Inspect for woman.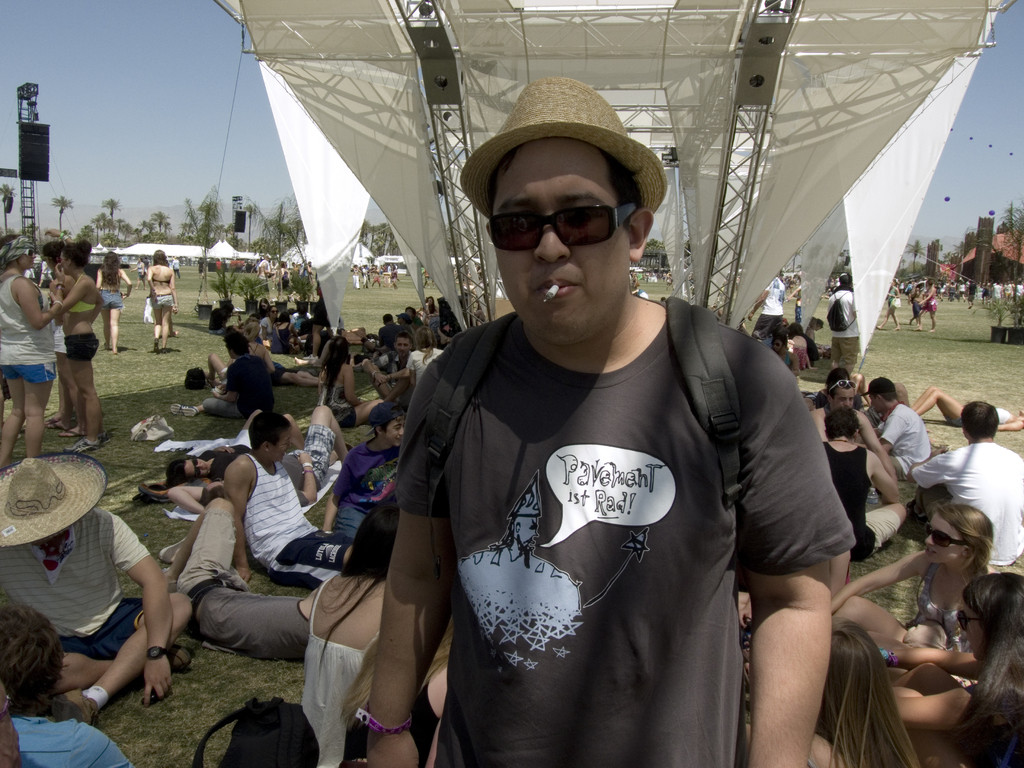
Inspection: [828,501,1003,650].
